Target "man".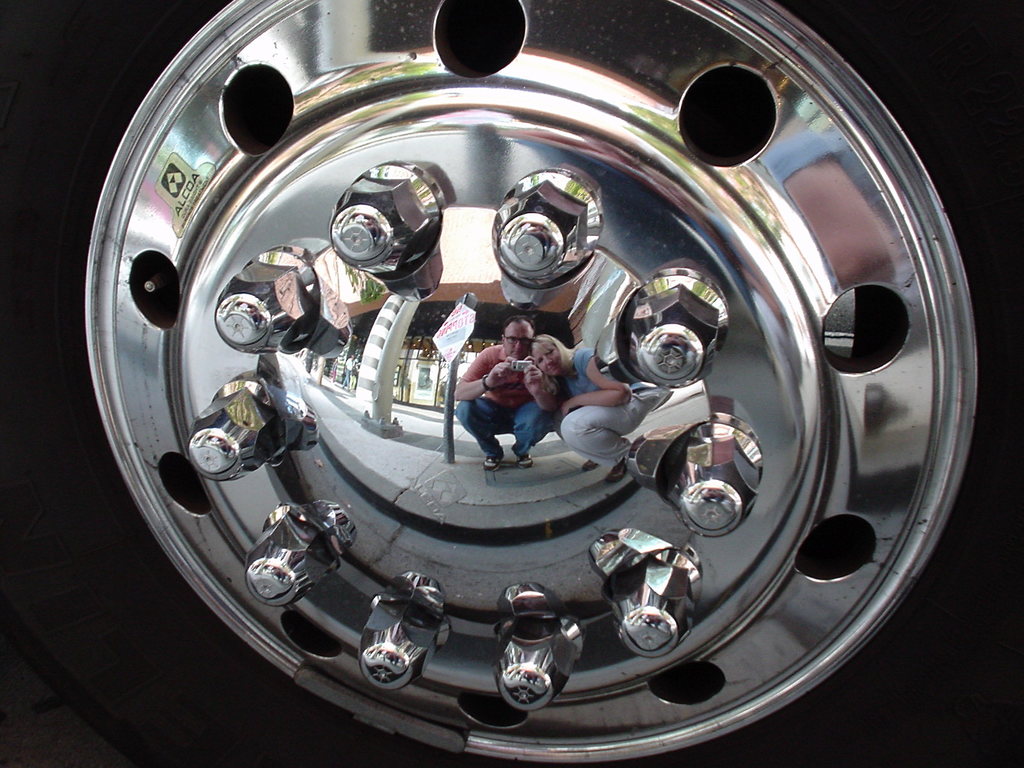
Target region: (x1=449, y1=313, x2=560, y2=470).
